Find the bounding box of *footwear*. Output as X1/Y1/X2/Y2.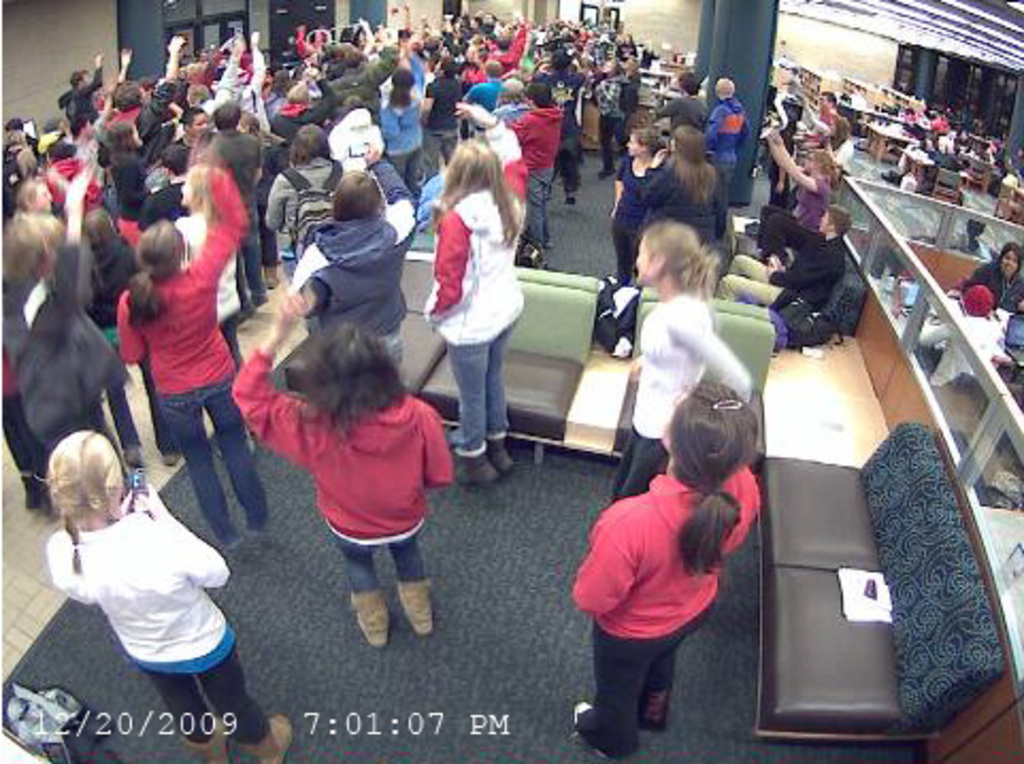
19/470/36/504.
